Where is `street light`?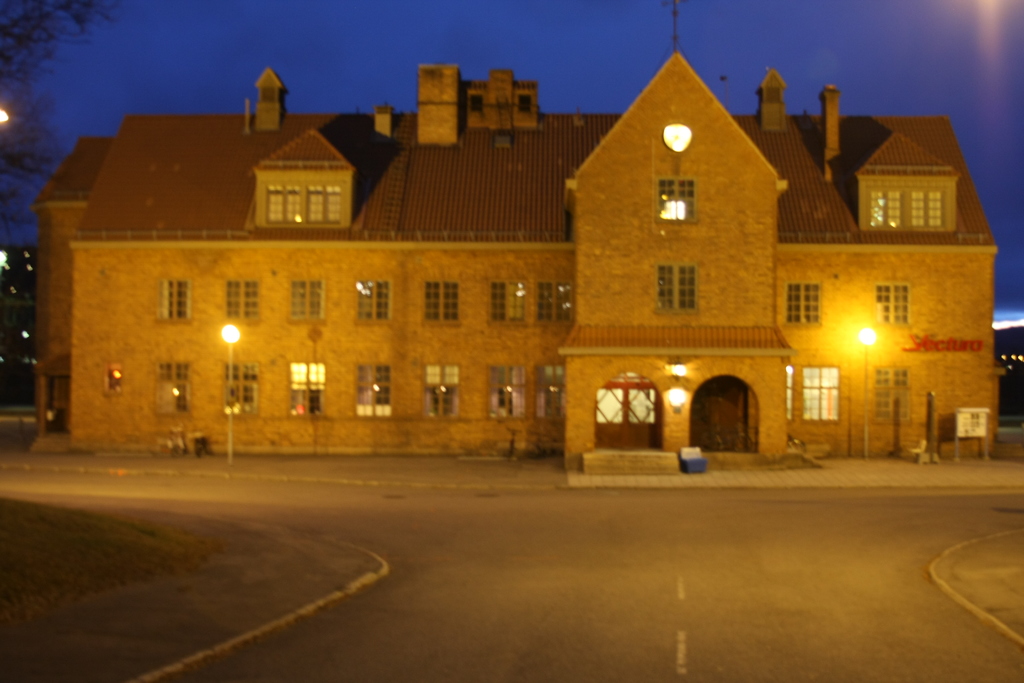
[left=858, top=320, right=885, bottom=457].
